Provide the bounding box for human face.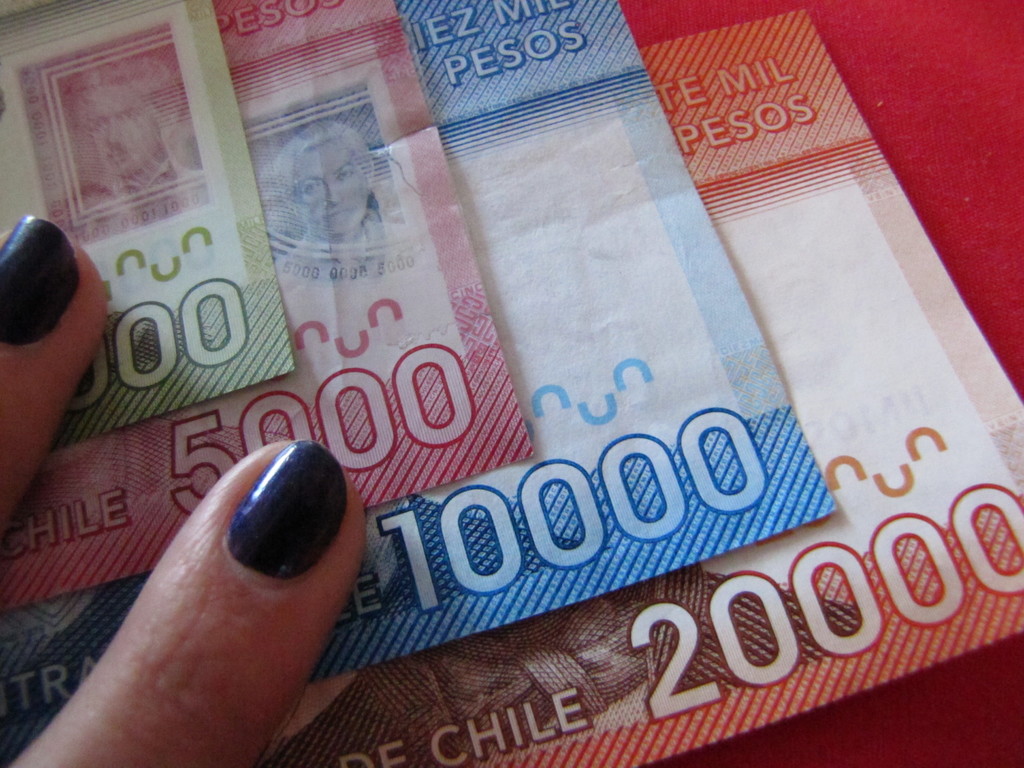
{"x1": 94, "y1": 84, "x2": 146, "y2": 168}.
